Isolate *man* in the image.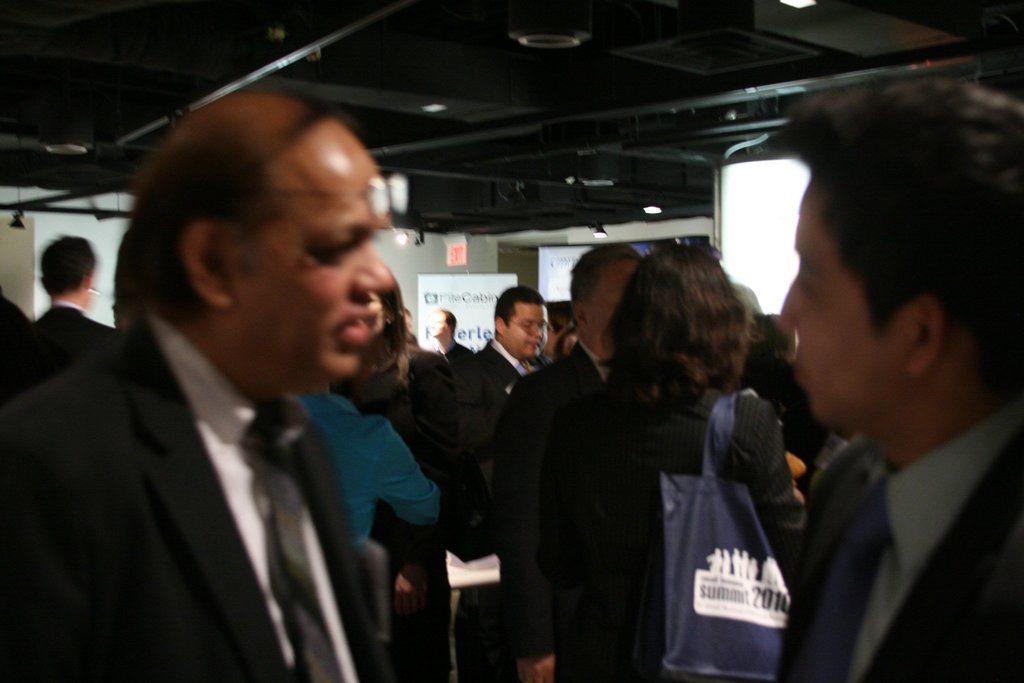
Isolated region: (458,282,563,518).
